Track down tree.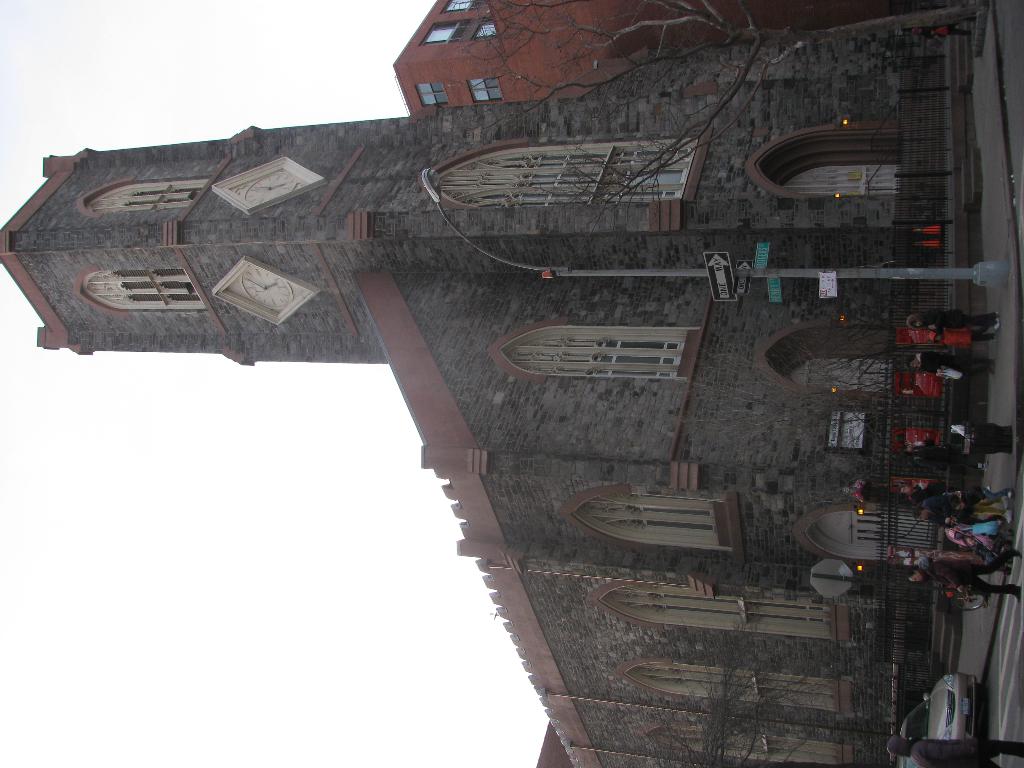
Tracked to x1=459, y1=0, x2=977, y2=230.
